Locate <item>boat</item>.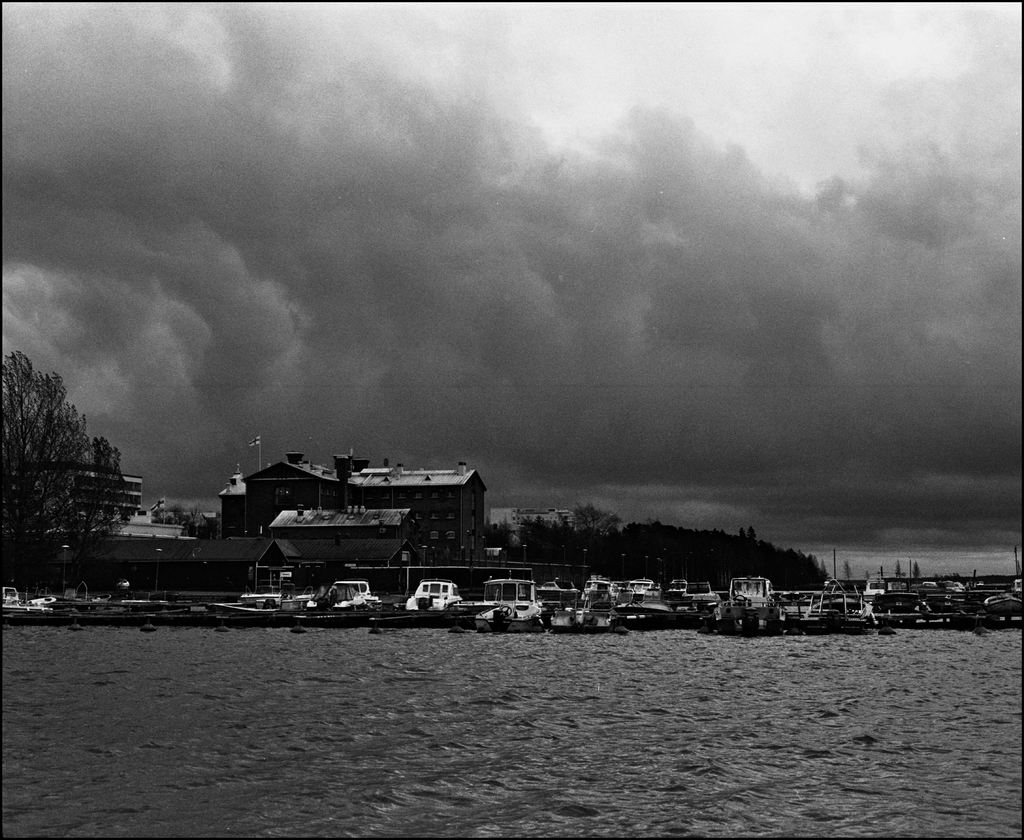
Bounding box: box=[470, 597, 550, 632].
